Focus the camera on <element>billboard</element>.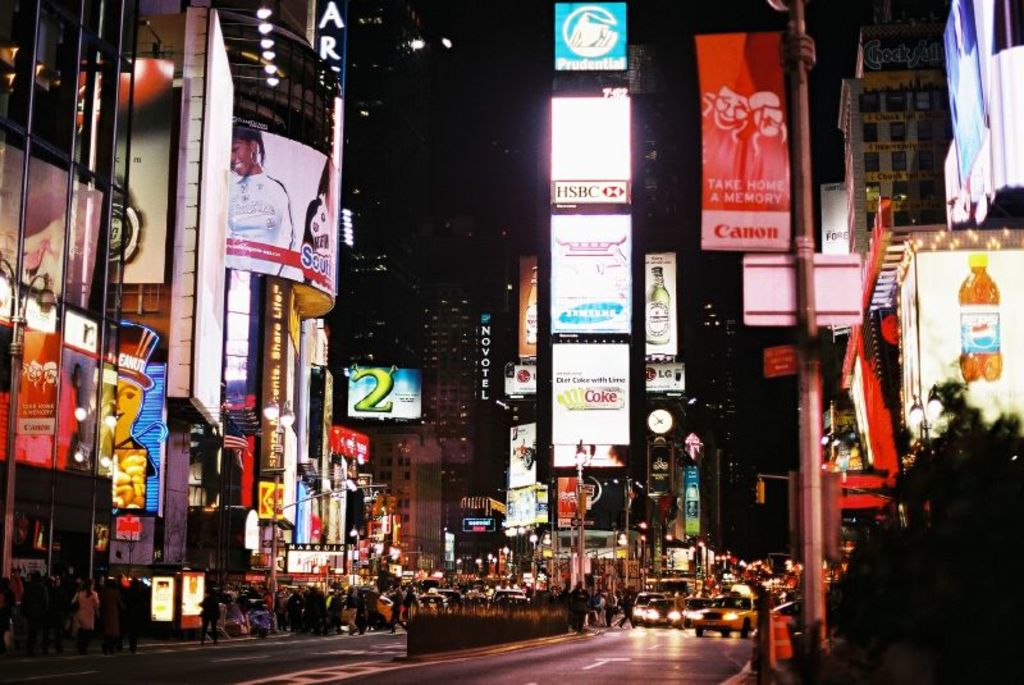
Focus region: Rect(516, 248, 553, 355).
